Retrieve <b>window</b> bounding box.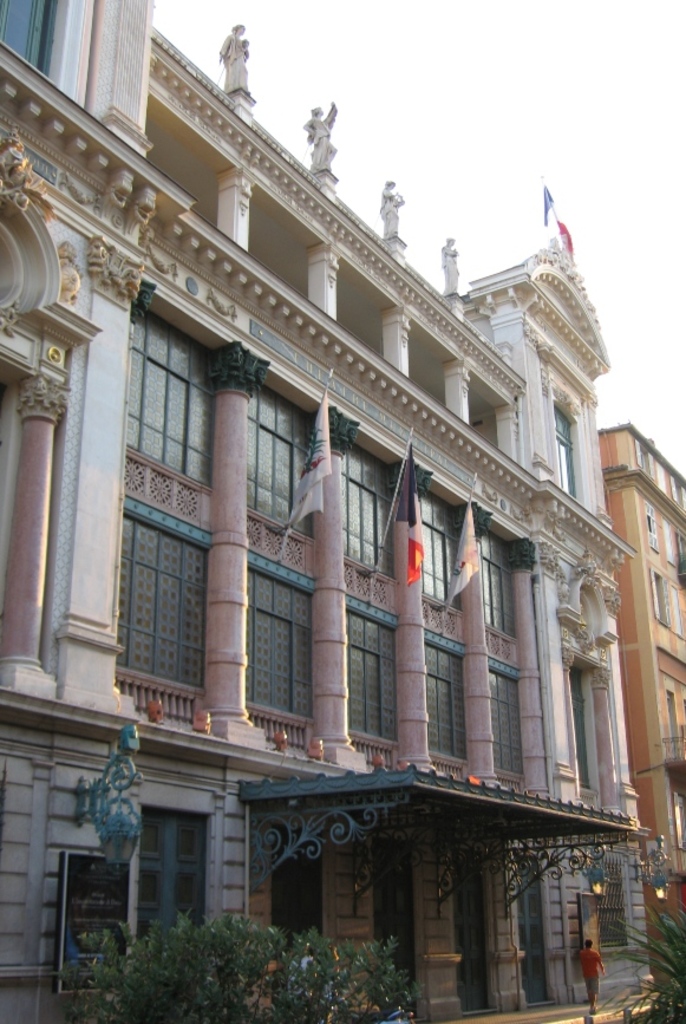
Bounding box: 649:503:660:553.
